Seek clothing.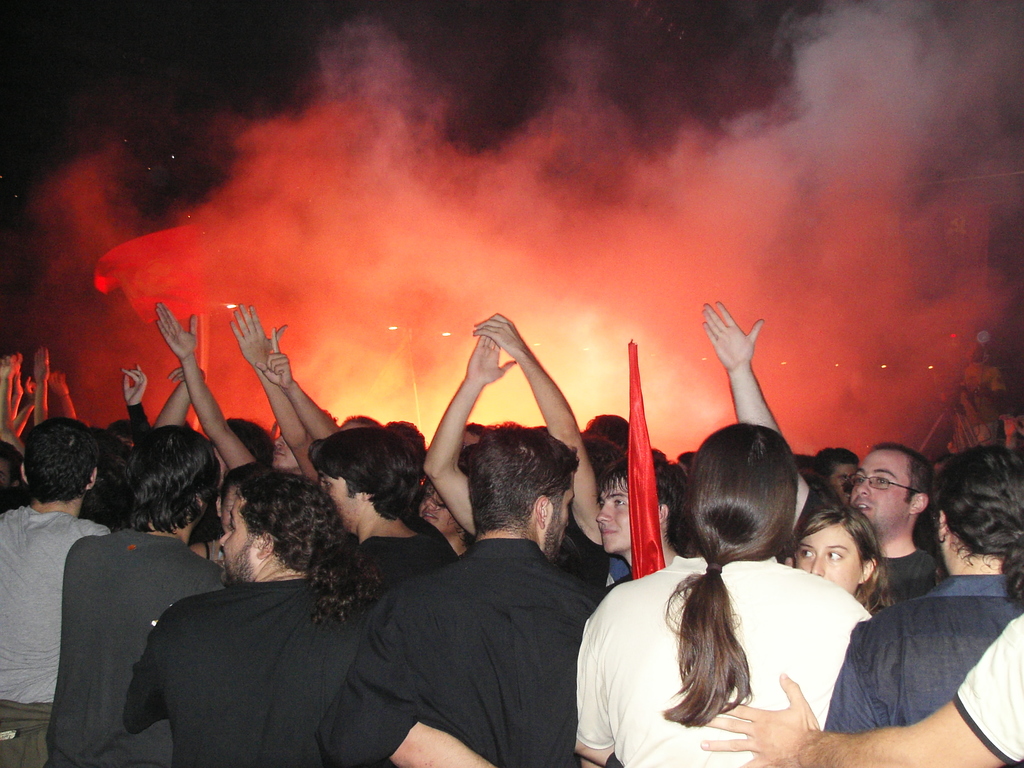
{"x1": 51, "y1": 536, "x2": 238, "y2": 767}.
